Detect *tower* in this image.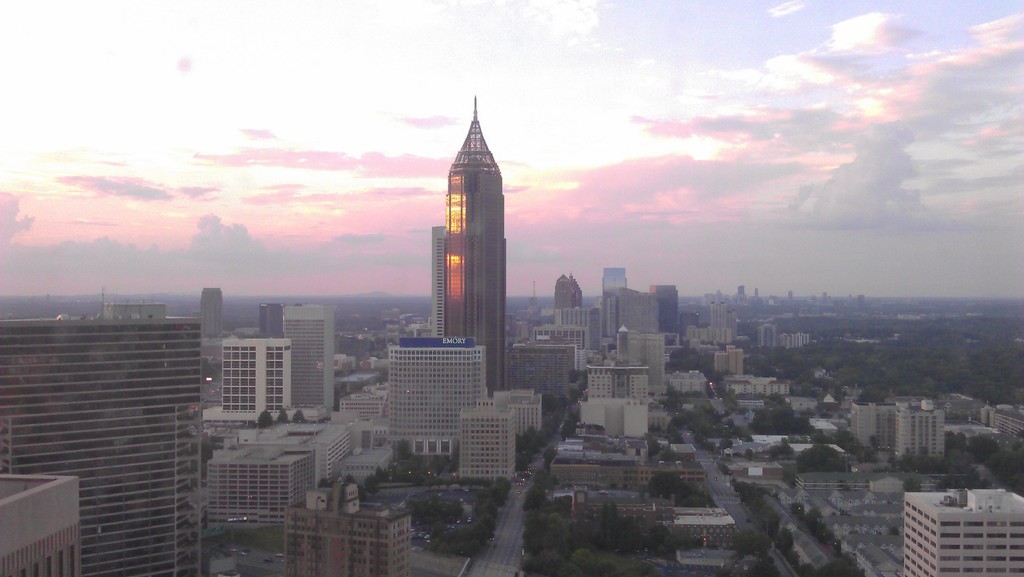
Detection: (left=605, top=266, right=630, bottom=340).
